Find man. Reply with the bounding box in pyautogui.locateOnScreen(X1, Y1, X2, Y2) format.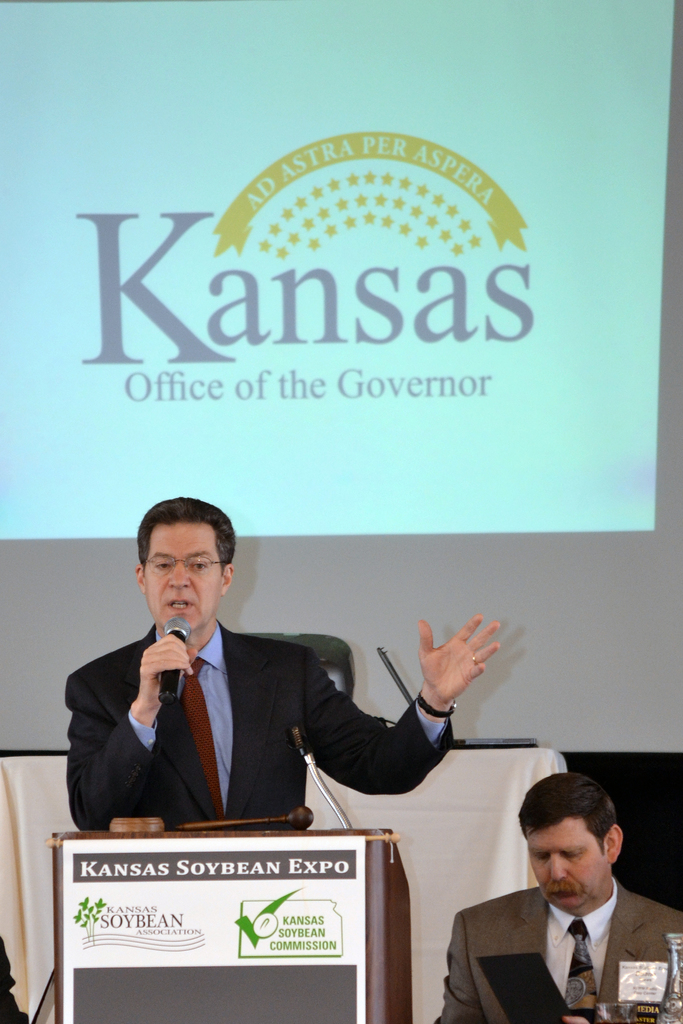
pyautogui.locateOnScreen(62, 493, 501, 841).
